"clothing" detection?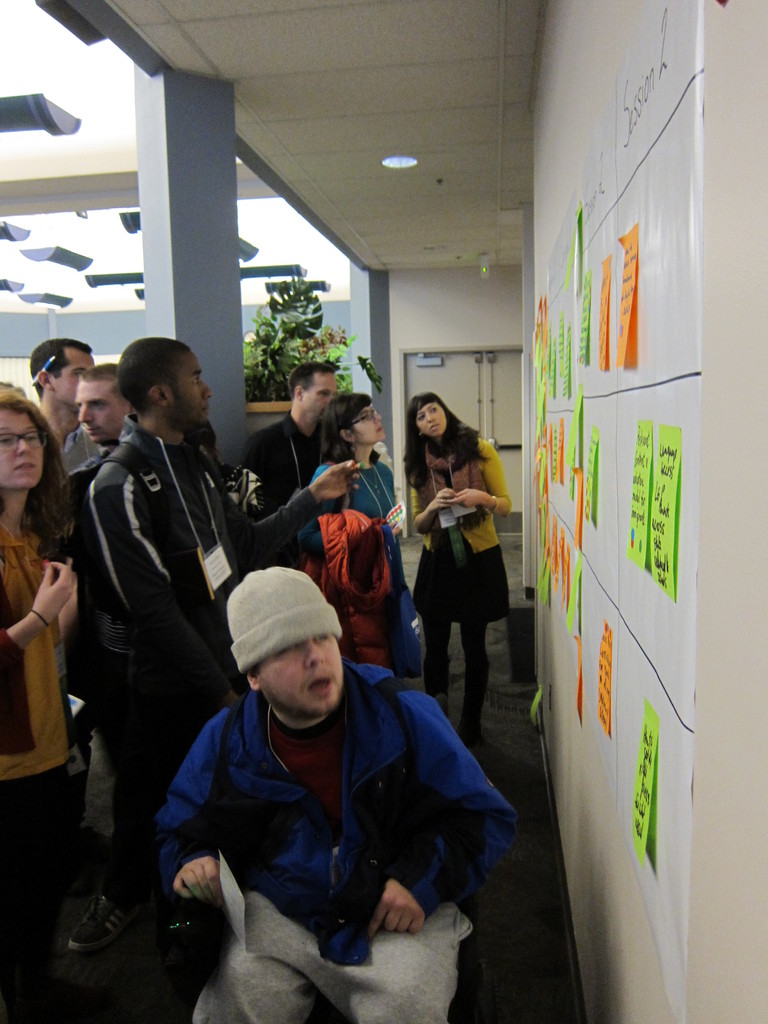
Rect(57, 423, 106, 486)
